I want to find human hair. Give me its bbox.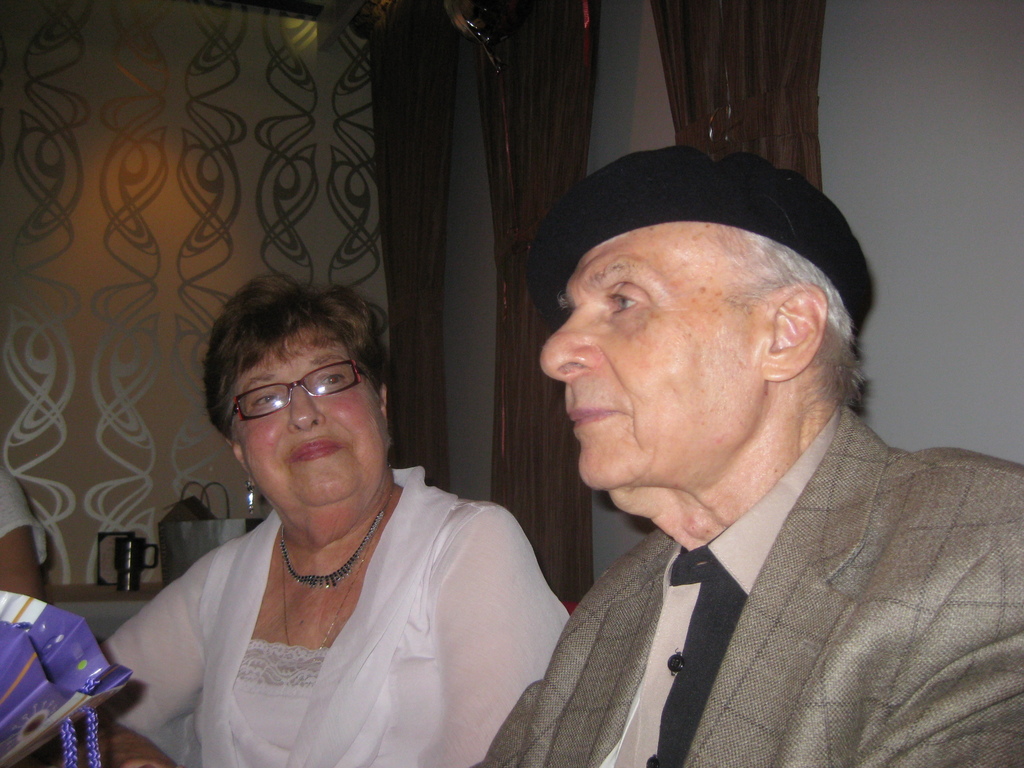
bbox(740, 227, 874, 418).
